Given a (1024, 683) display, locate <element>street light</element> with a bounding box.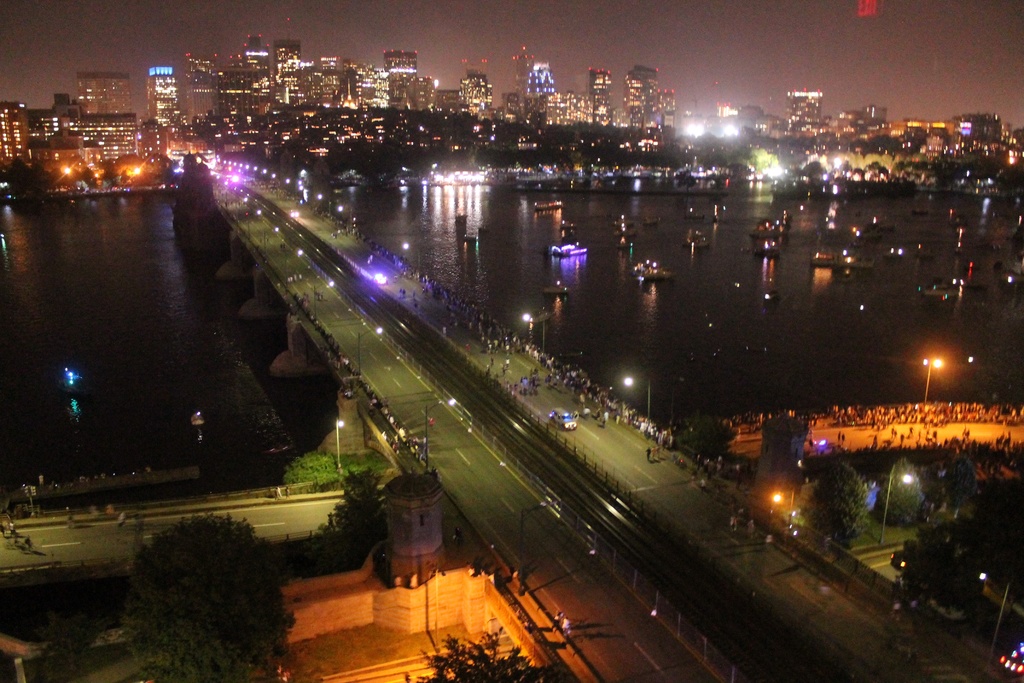
Located: <box>221,175,239,206</box>.
